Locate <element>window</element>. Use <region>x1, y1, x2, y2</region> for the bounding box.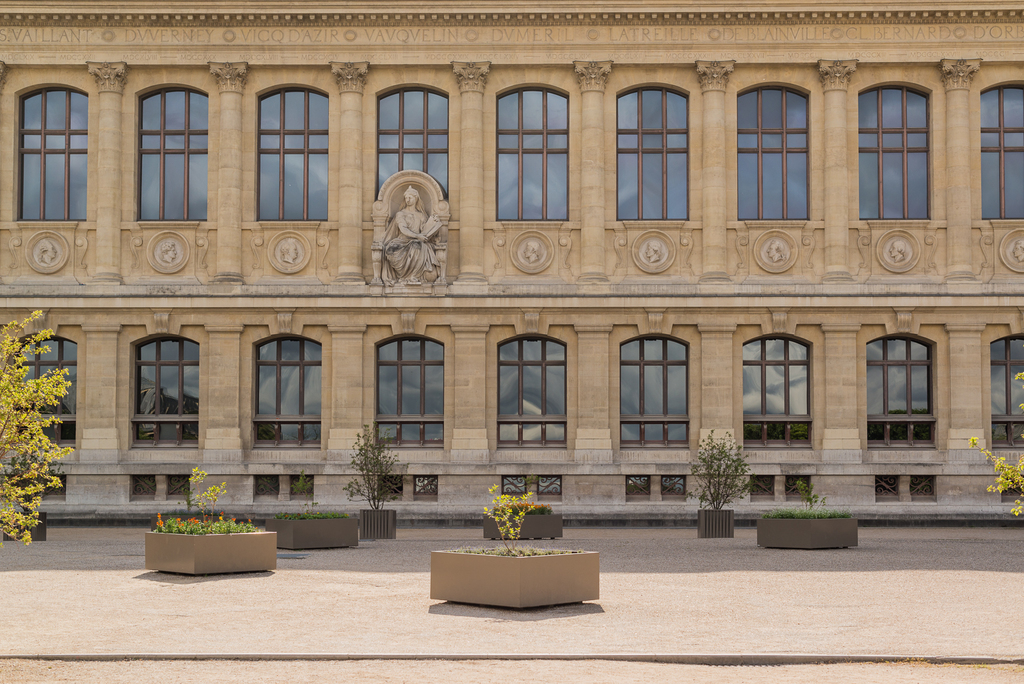
<region>5, 74, 99, 232</region>.
